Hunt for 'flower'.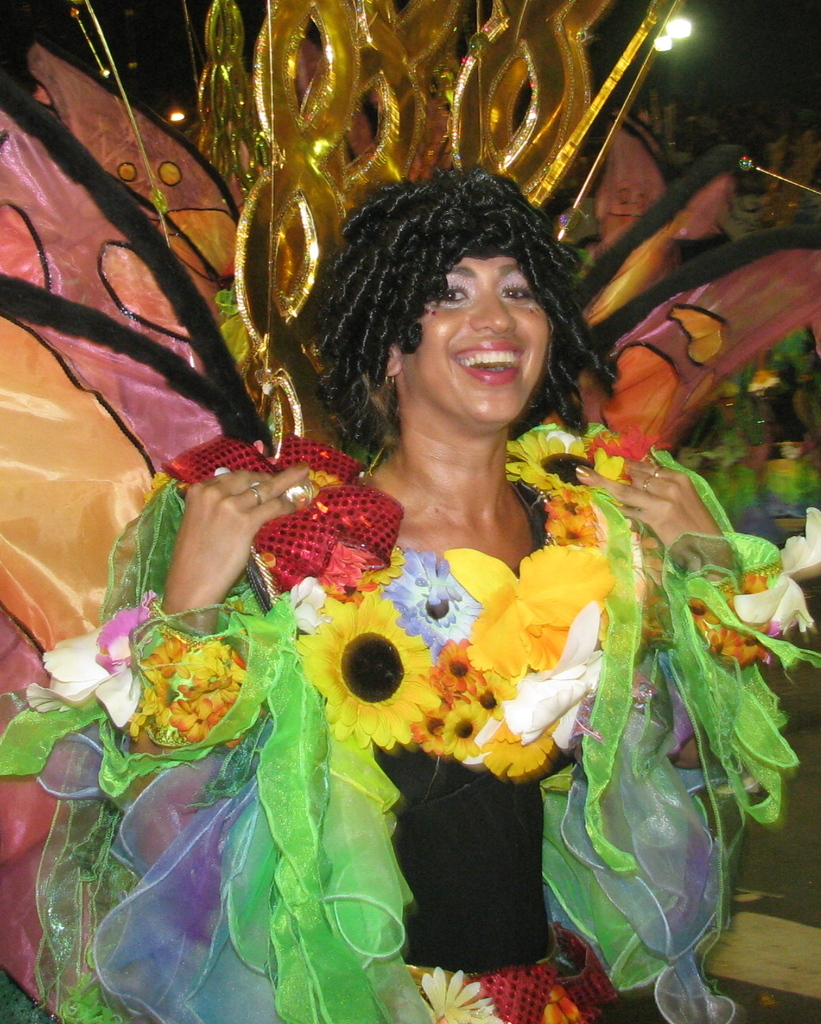
Hunted down at [left=24, top=589, right=153, bottom=729].
